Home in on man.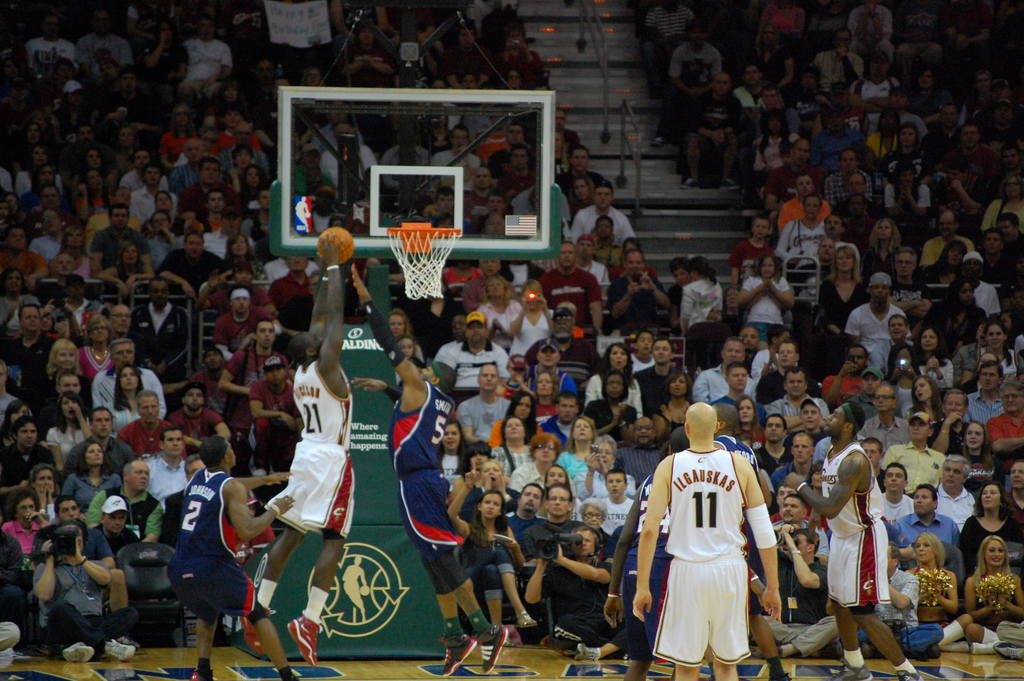
Homed in at rect(237, 233, 354, 671).
